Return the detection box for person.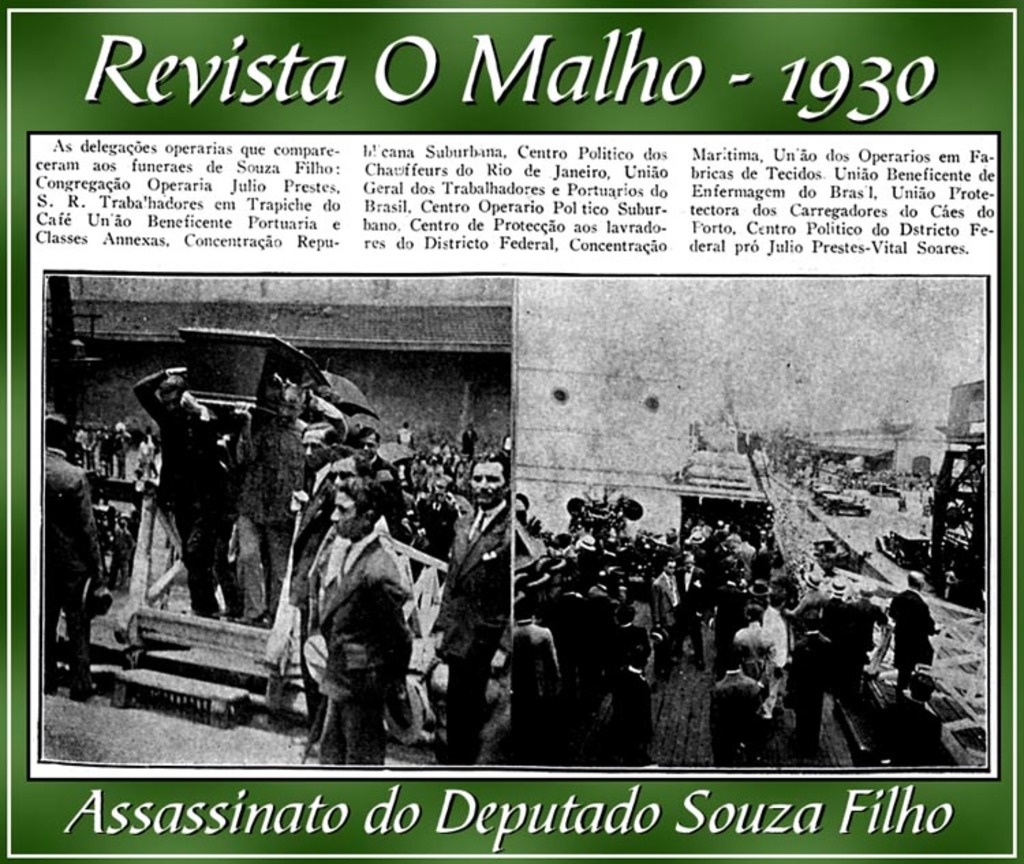
box(132, 363, 244, 621).
